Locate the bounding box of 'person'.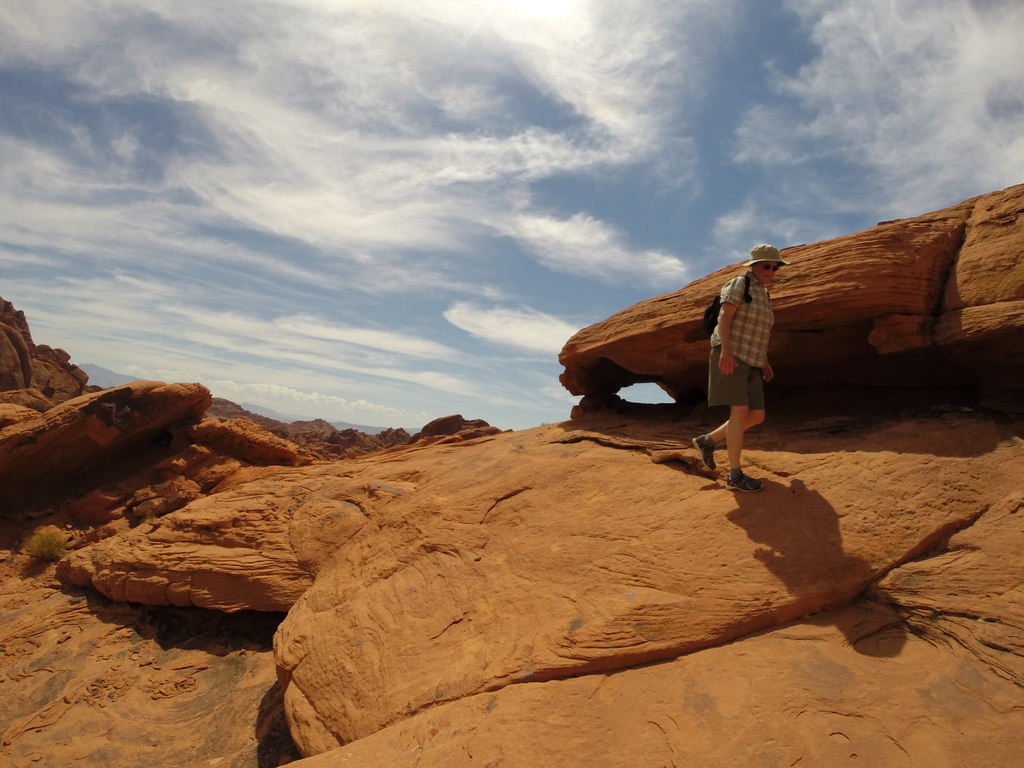
Bounding box: Rect(672, 247, 790, 488).
